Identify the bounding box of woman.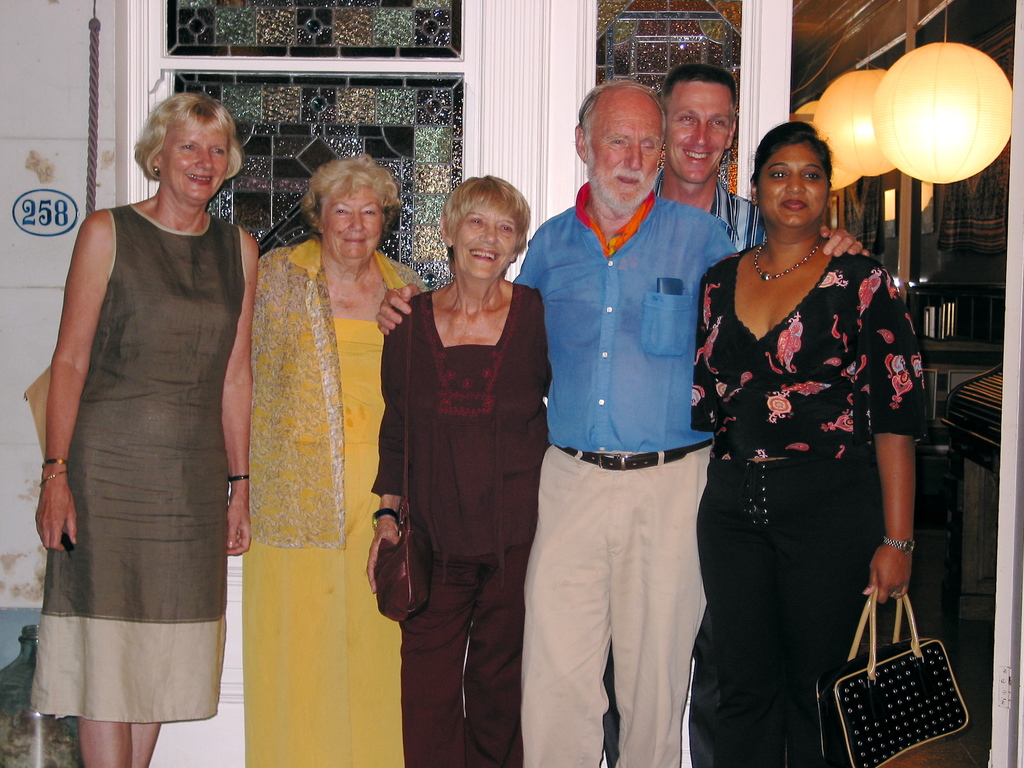
bbox=[369, 175, 556, 767].
